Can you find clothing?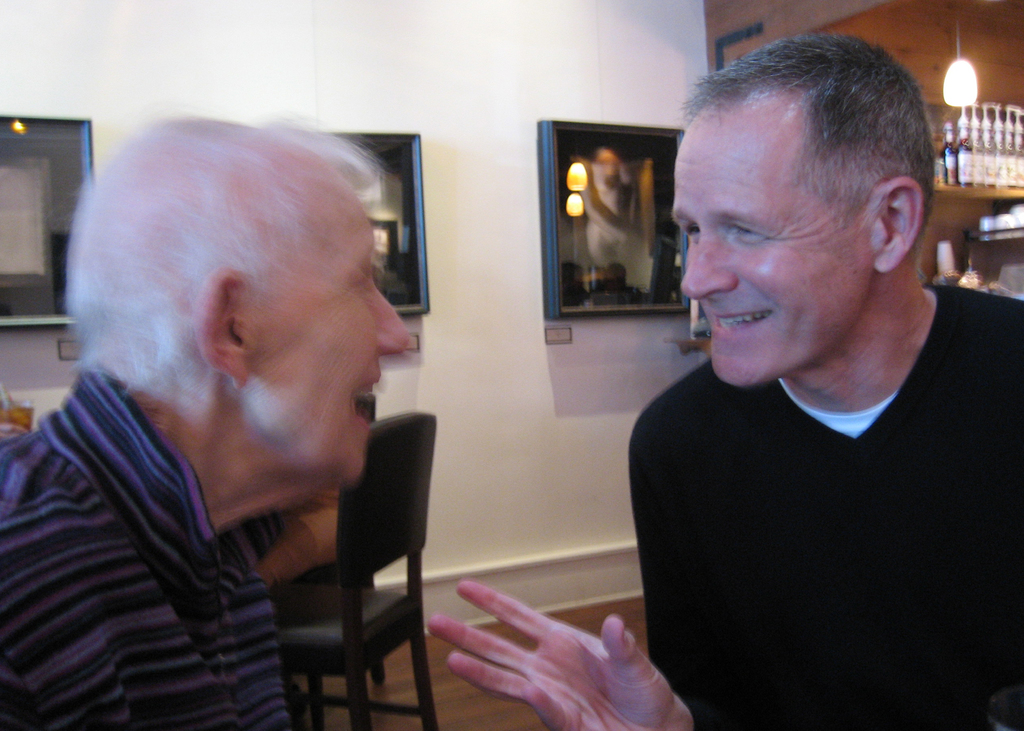
Yes, bounding box: locate(6, 368, 297, 730).
